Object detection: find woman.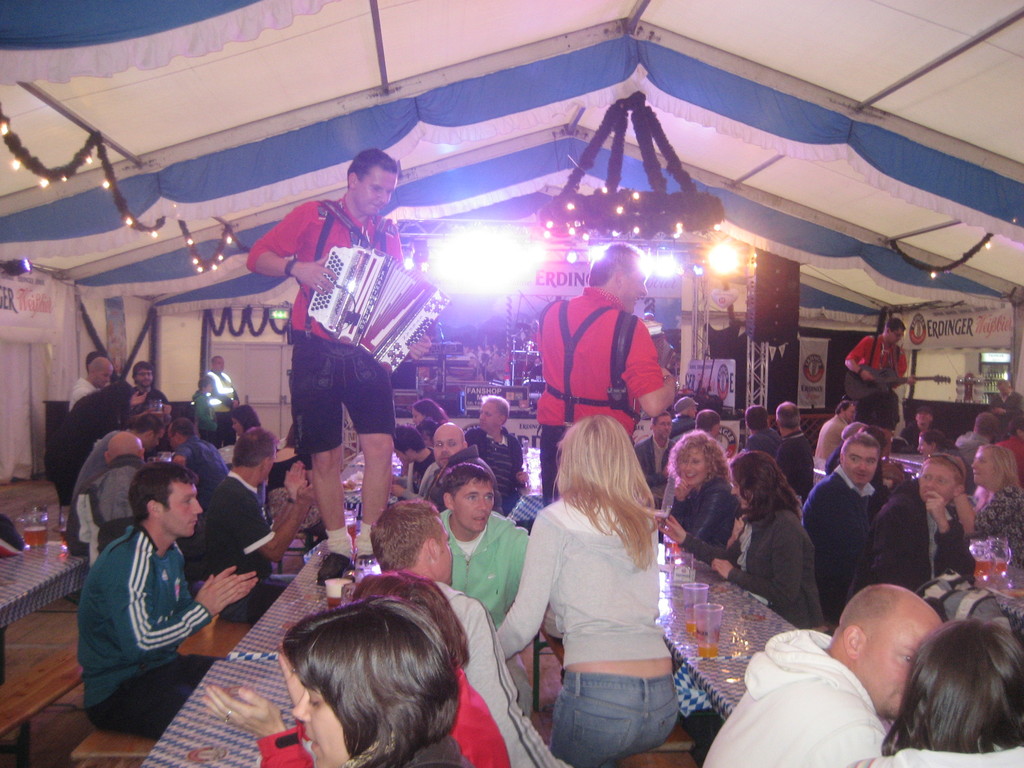
(196,566,520,767).
